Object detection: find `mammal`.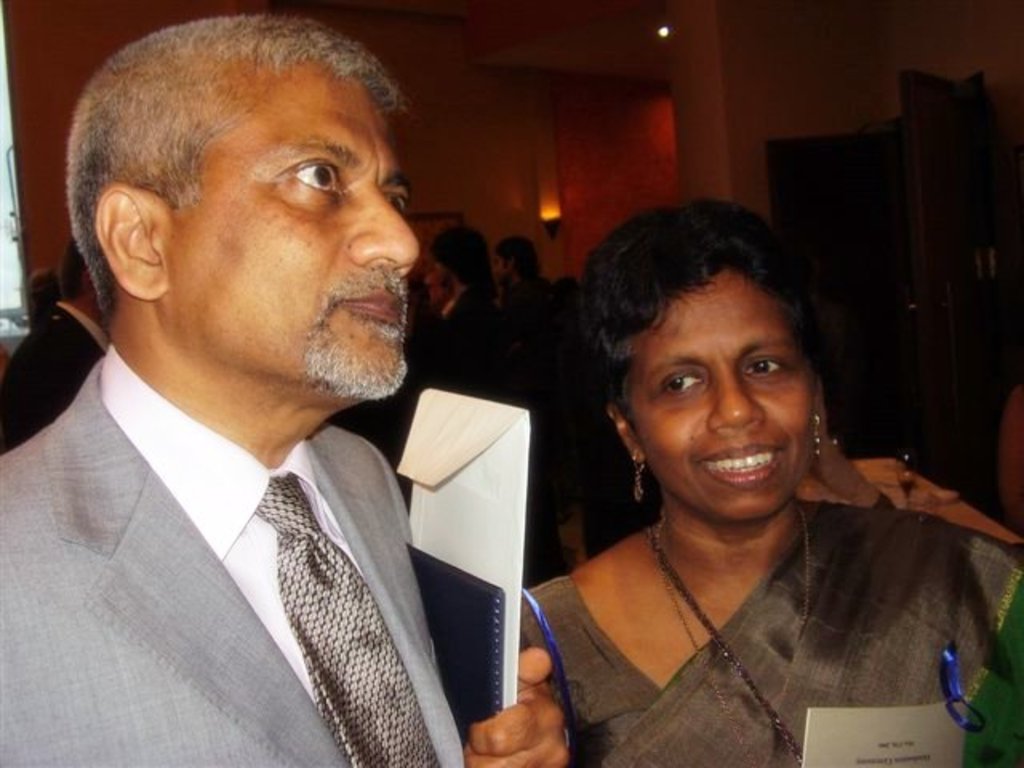
crop(0, 11, 574, 766).
